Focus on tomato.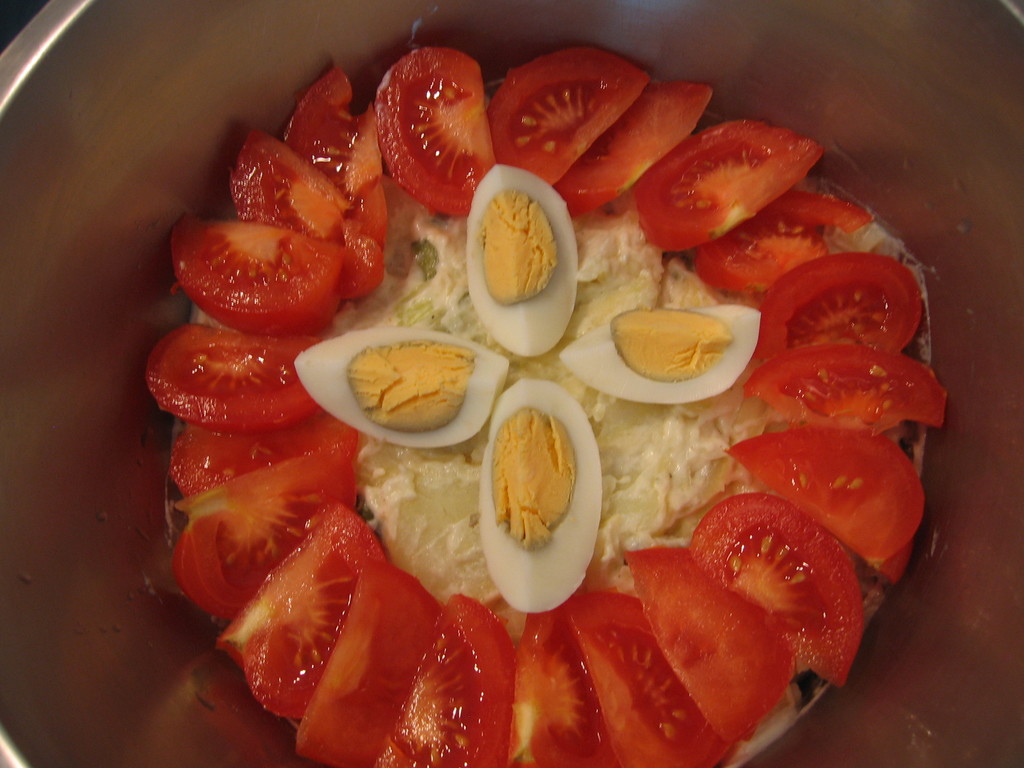
Focused at 168, 422, 372, 506.
